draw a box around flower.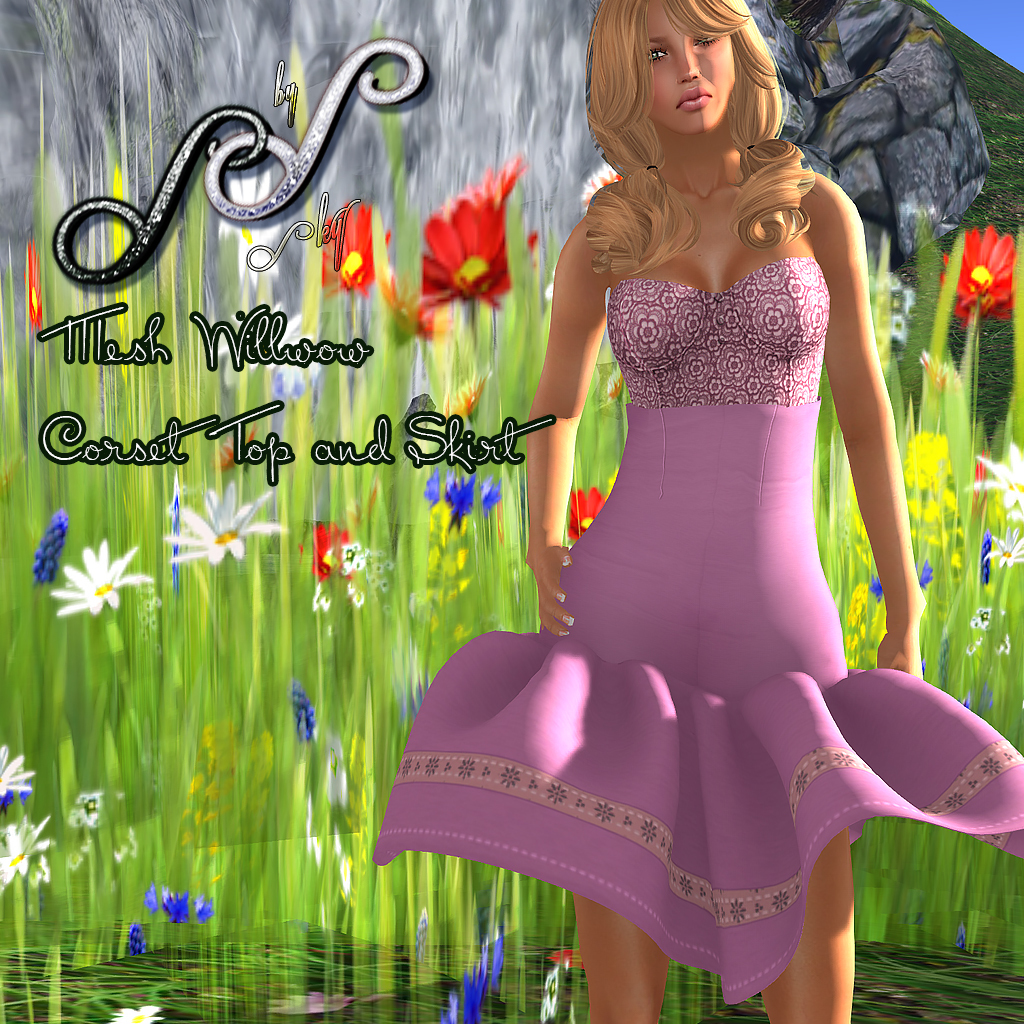
region(310, 519, 359, 588).
